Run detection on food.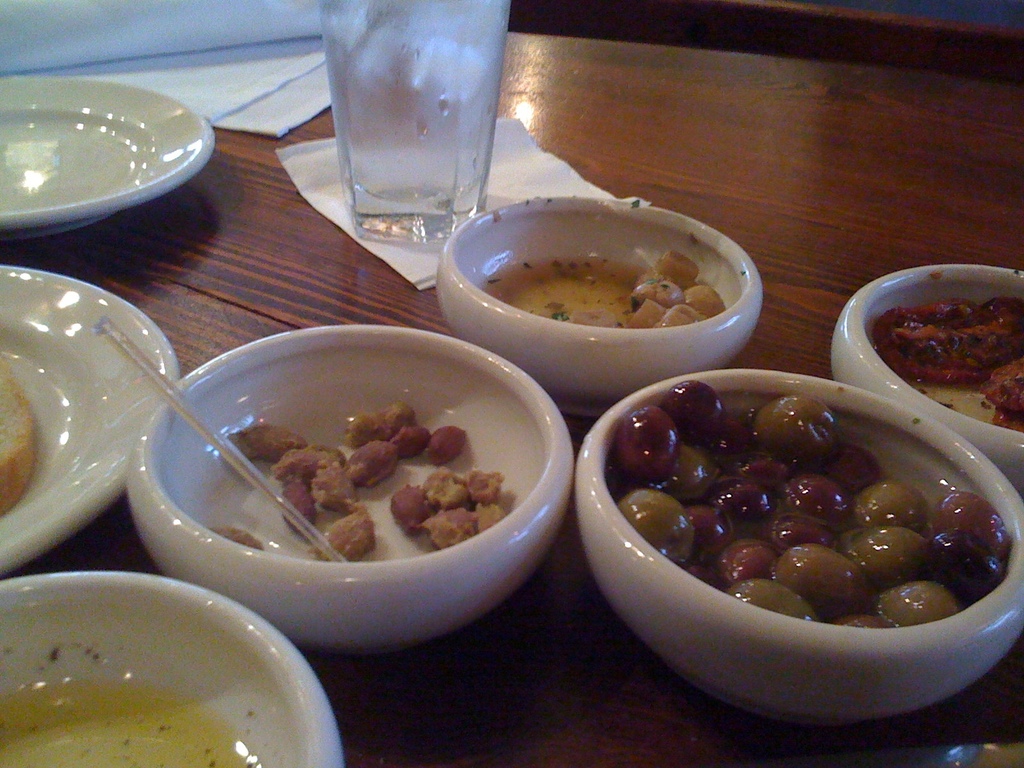
Result: {"left": 424, "top": 467, "right": 477, "bottom": 508}.
